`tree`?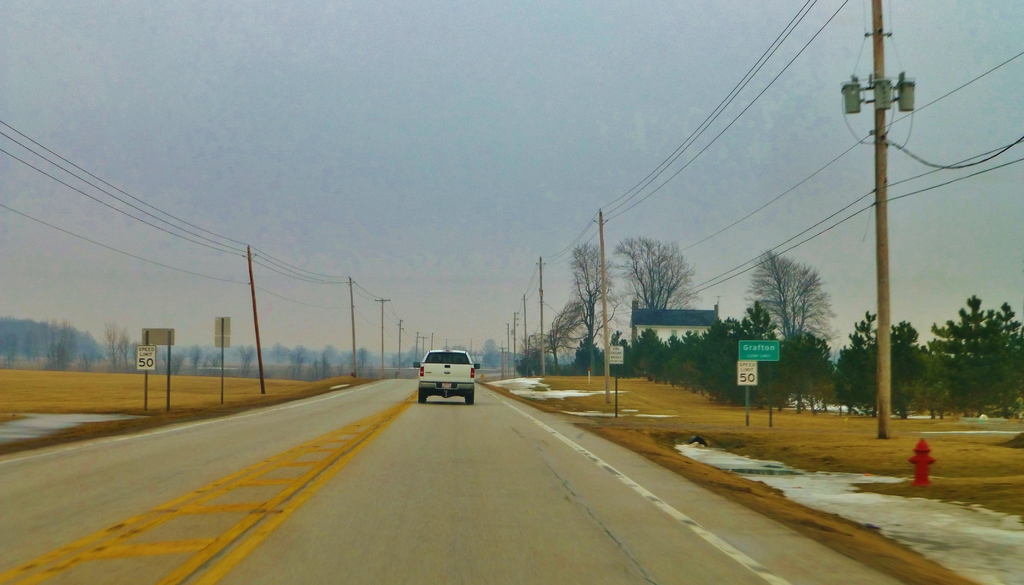
select_region(914, 356, 955, 435)
